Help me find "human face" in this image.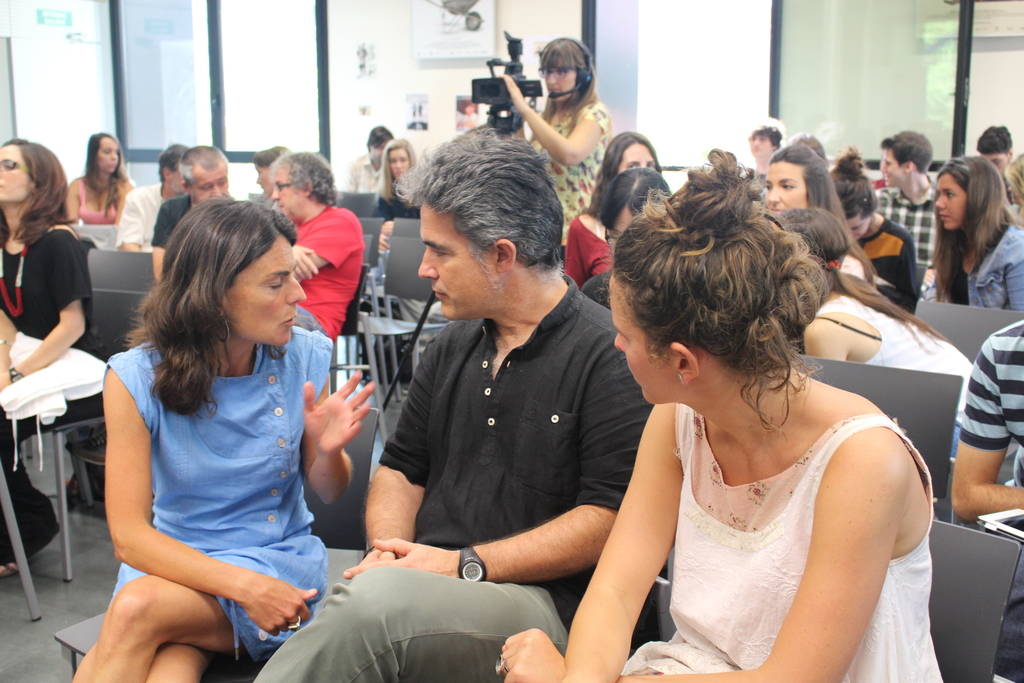
Found it: (933,170,959,232).
